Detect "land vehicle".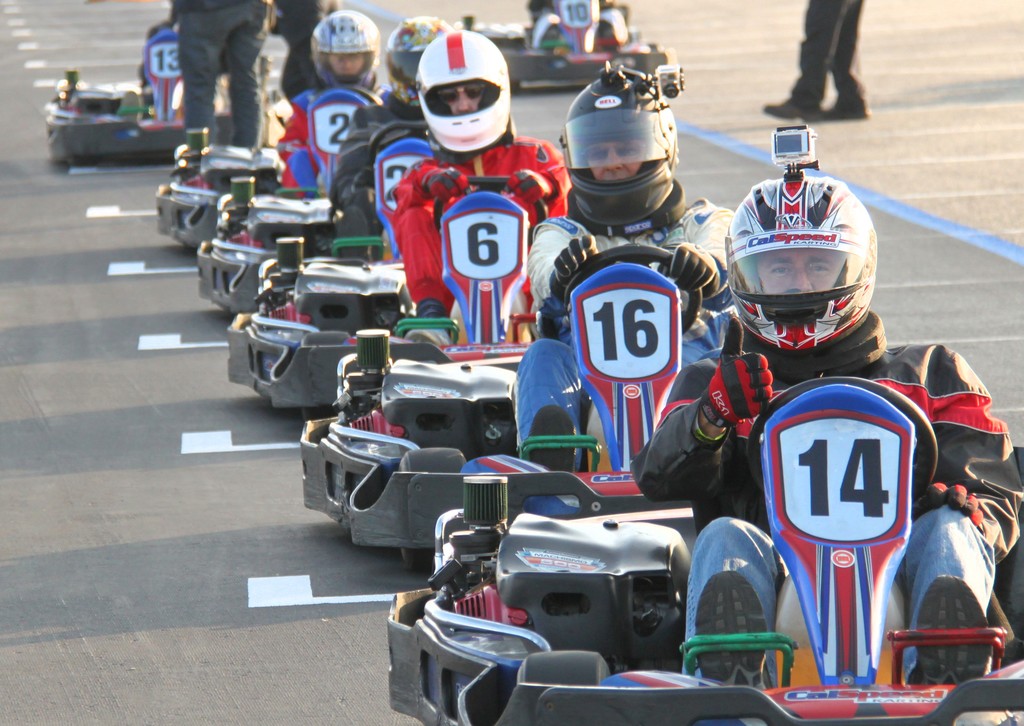
Detected at [493,0,676,90].
